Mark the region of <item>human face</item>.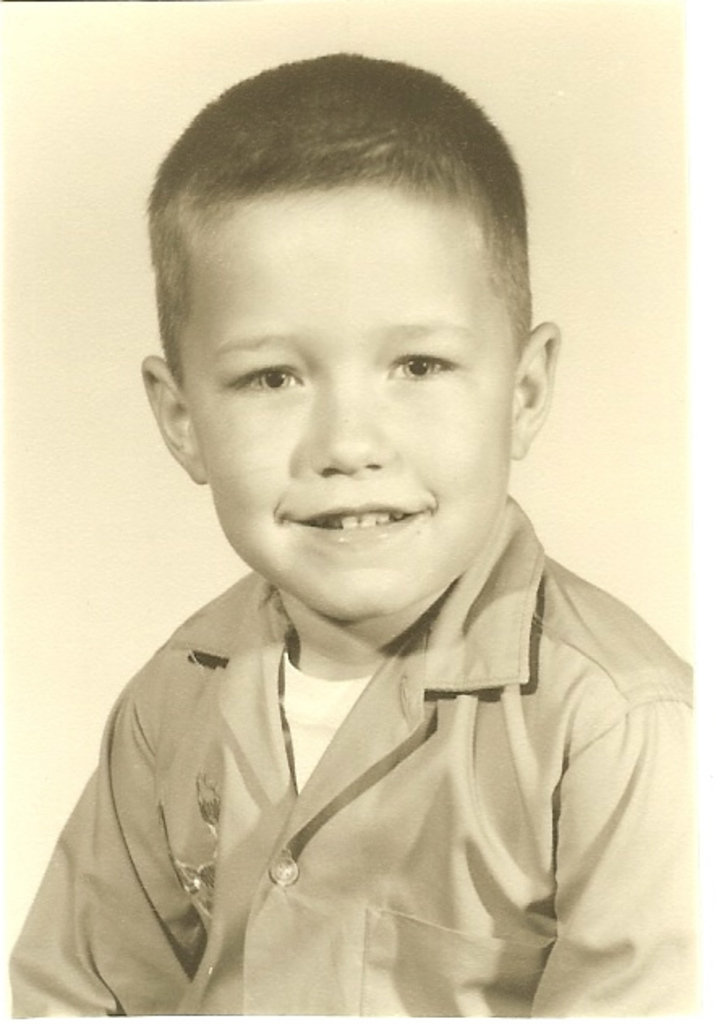
Region: bbox=(199, 185, 518, 629).
